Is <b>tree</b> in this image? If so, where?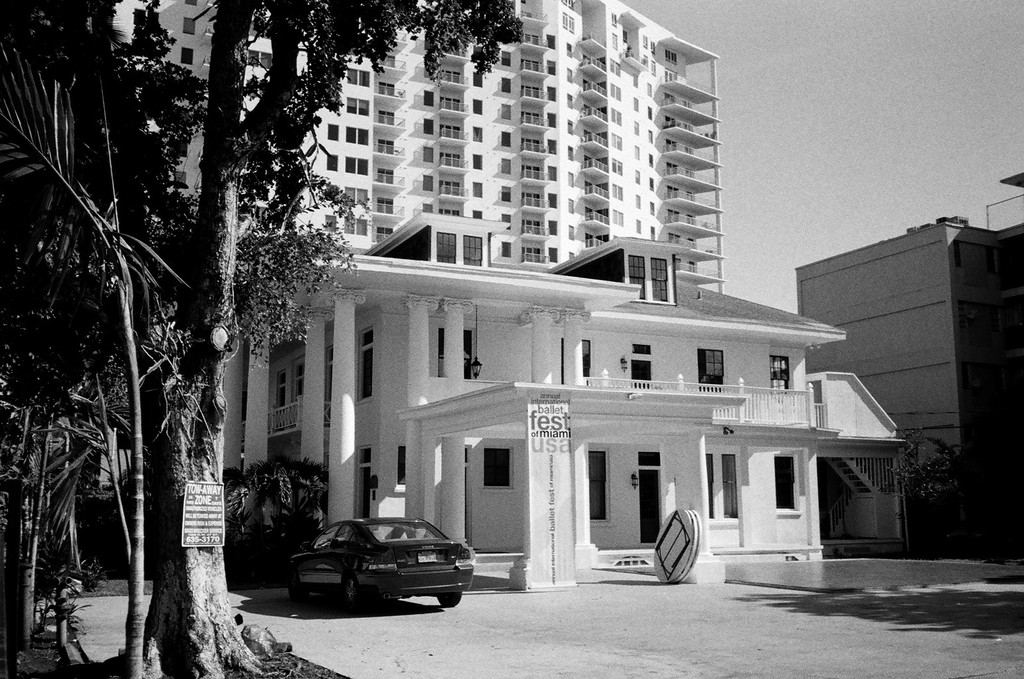
Yes, at crop(218, 448, 331, 589).
